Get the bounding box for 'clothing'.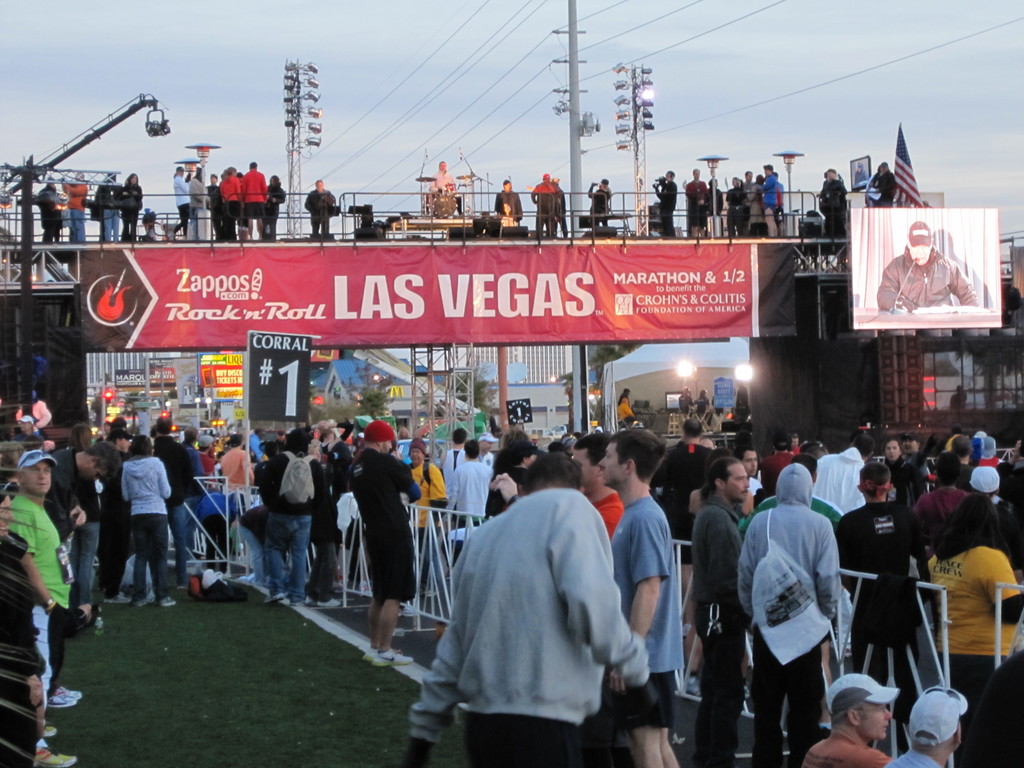
BBox(34, 186, 60, 246).
